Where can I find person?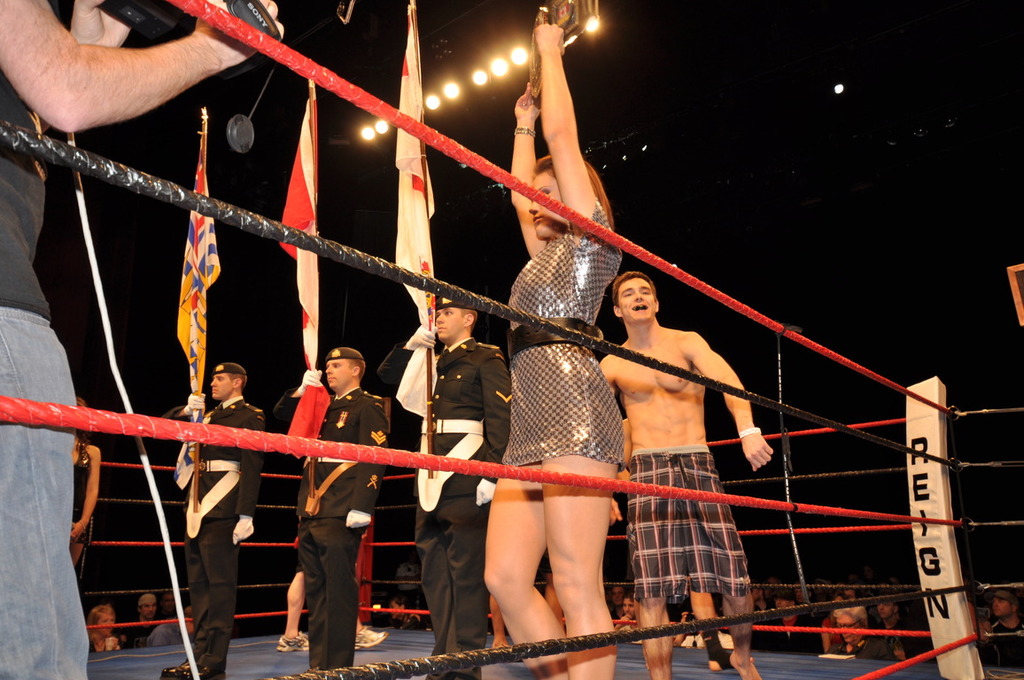
You can find it at [88, 602, 123, 658].
